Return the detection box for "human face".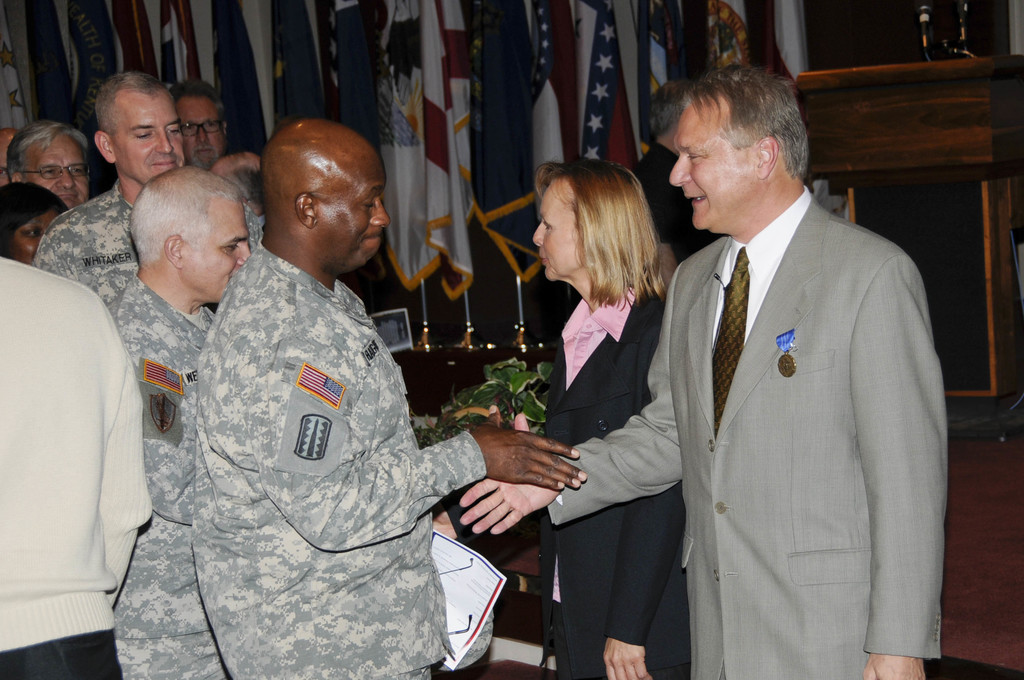
bbox=(10, 215, 59, 266).
